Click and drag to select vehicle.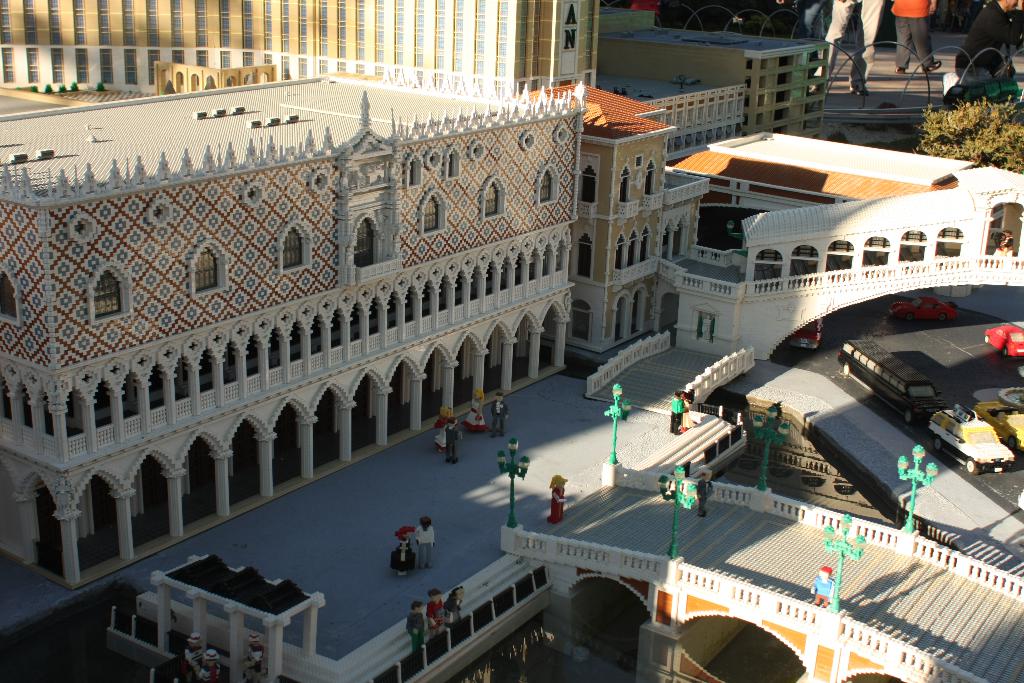
Selection: [x1=831, y1=336, x2=936, y2=411].
